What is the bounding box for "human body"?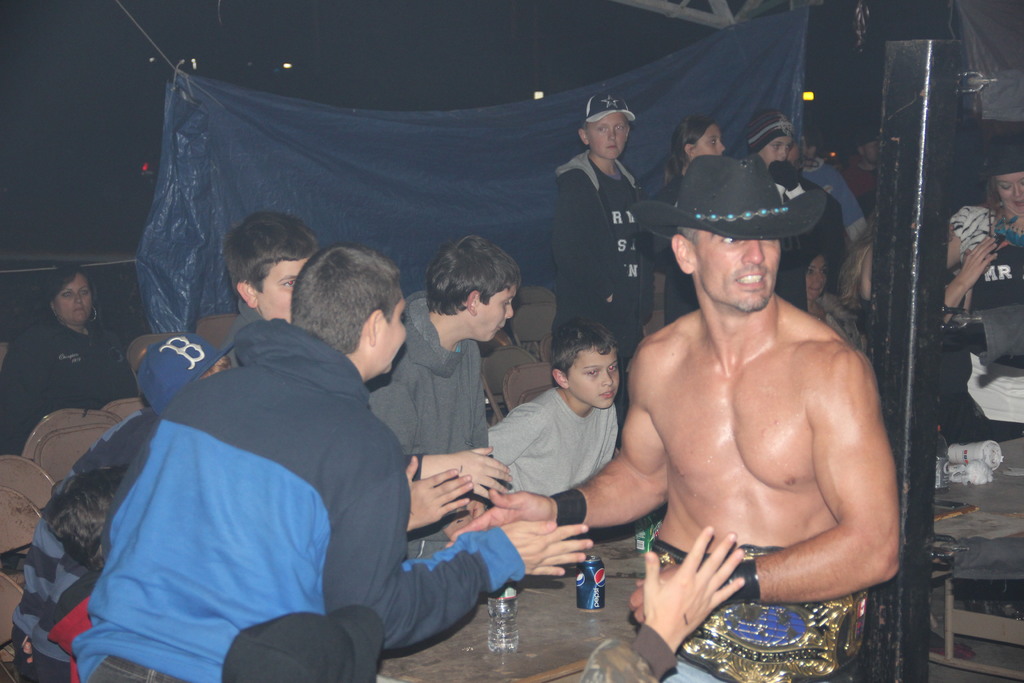
x1=835, y1=124, x2=880, y2=212.
